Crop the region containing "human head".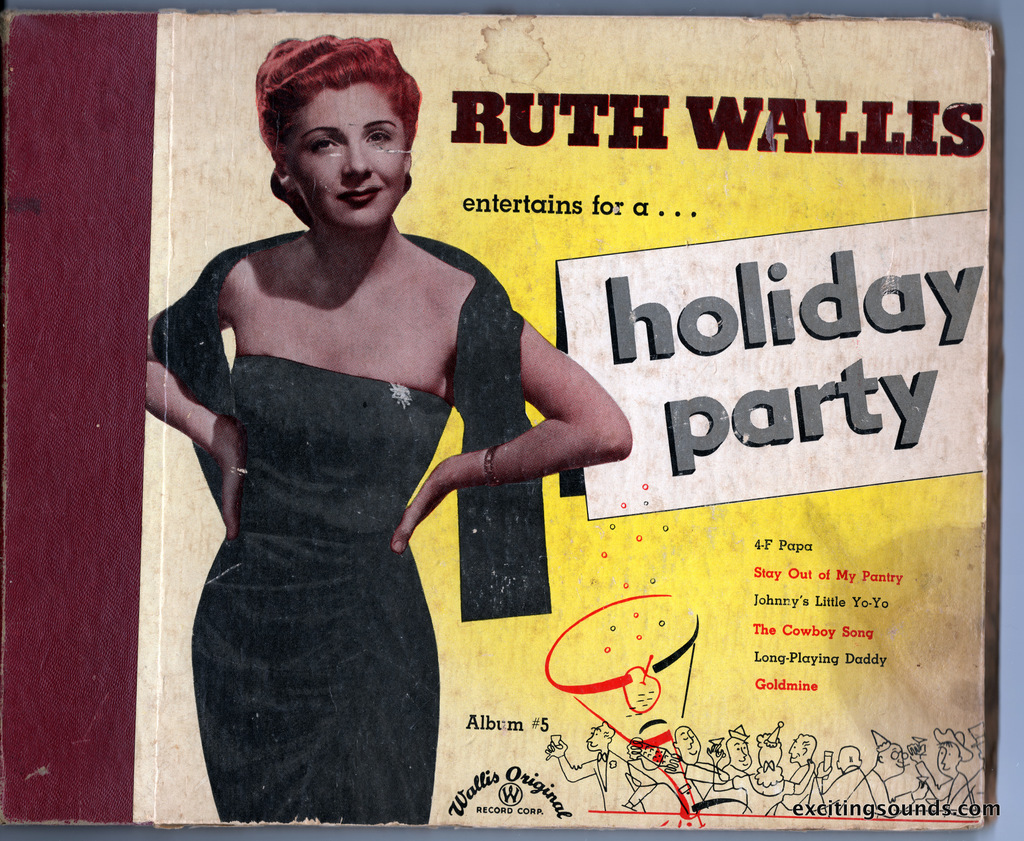
Crop region: box=[757, 735, 780, 765].
